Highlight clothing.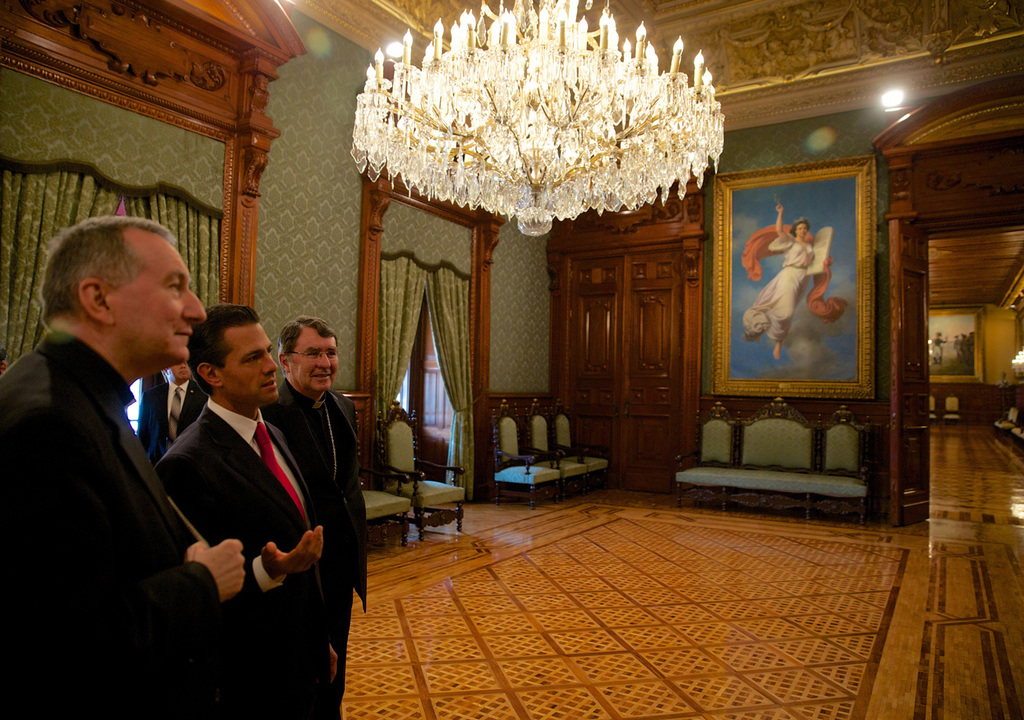
Highlighted region: (138, 378, 209, 466).
